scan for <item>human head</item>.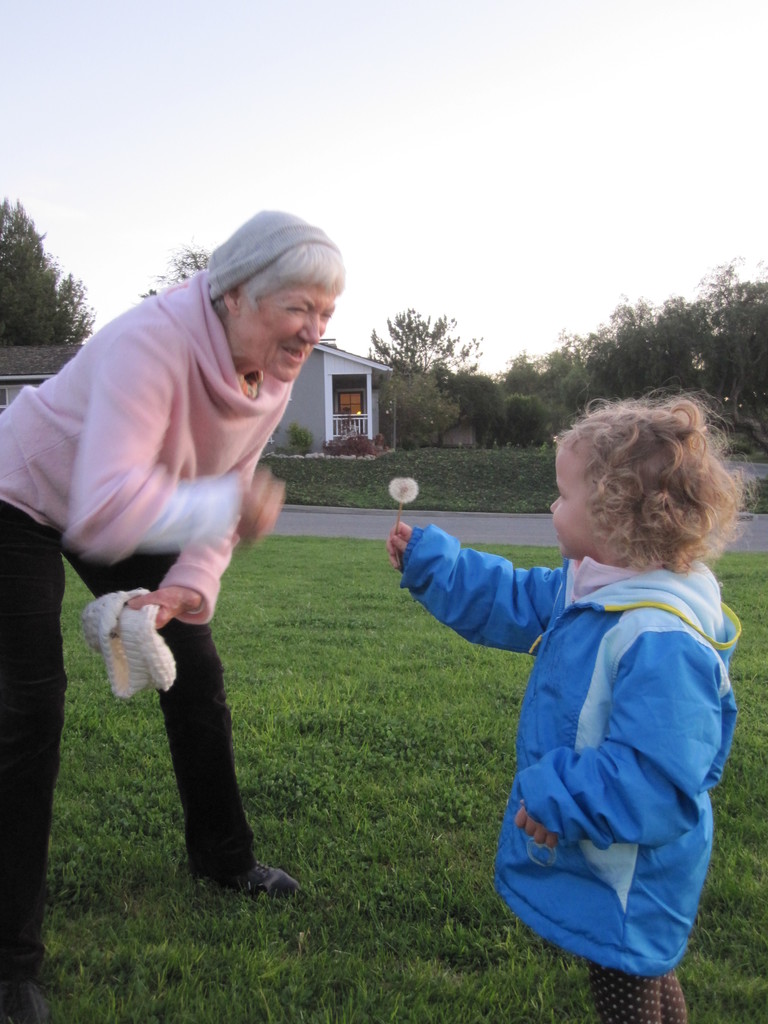
Scan result: pyautogui.locateOnScreen(202, 205, 343, 387).
